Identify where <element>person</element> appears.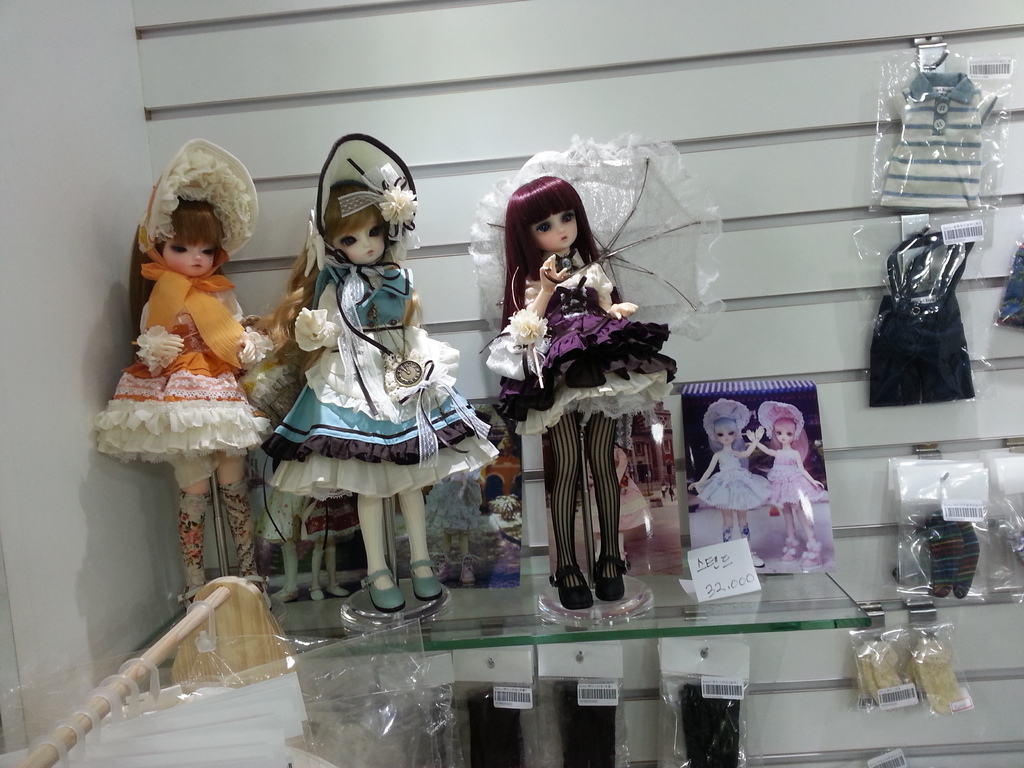
Appears at x1=496, y1=177, x2=659, y2=616.
